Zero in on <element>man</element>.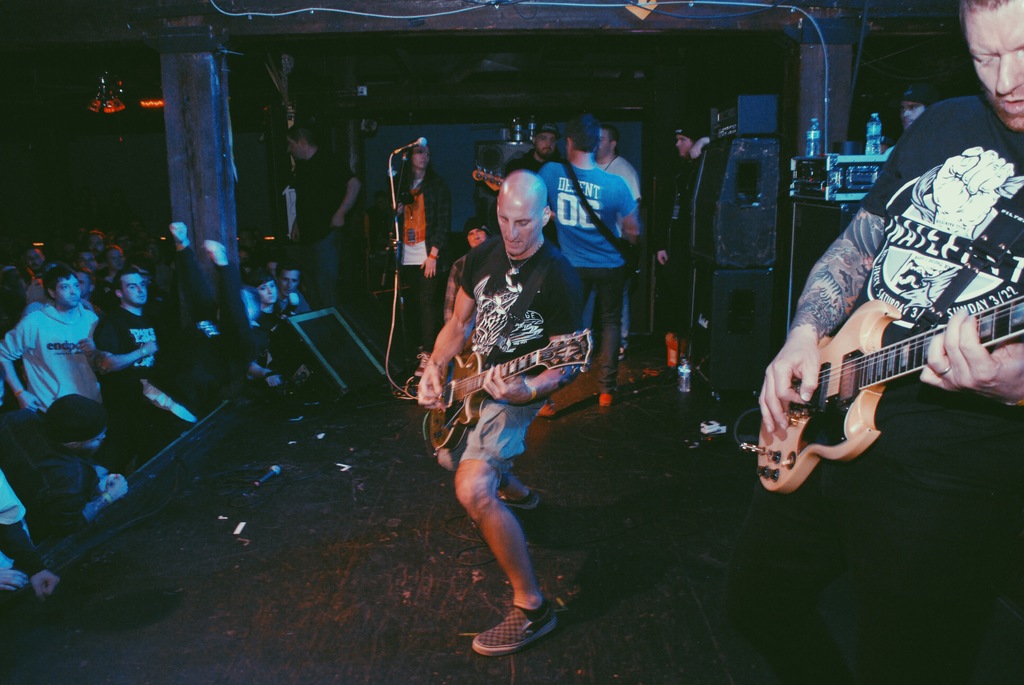
Zeroed in: bbox=(761, 0, 1023, 684).
